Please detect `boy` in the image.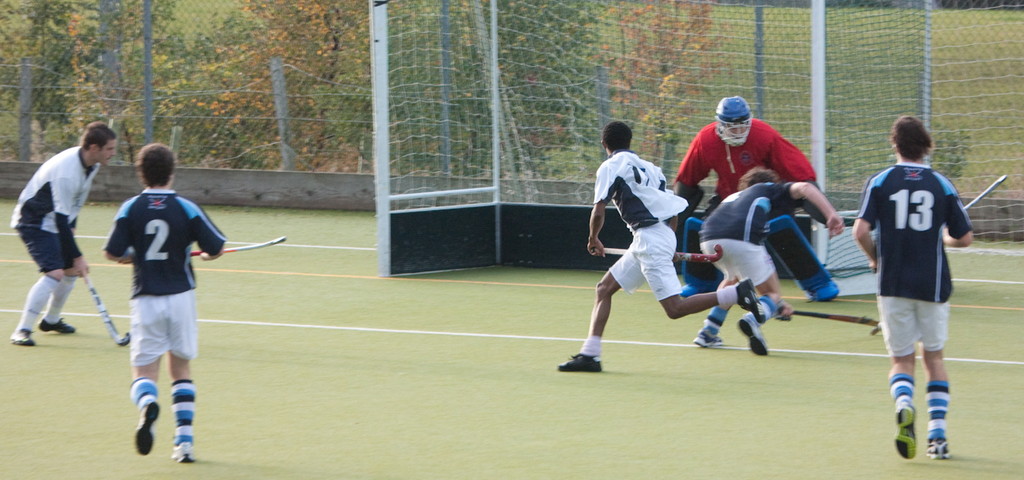
[x1=697, y1=174, x2=845, y2=372].
